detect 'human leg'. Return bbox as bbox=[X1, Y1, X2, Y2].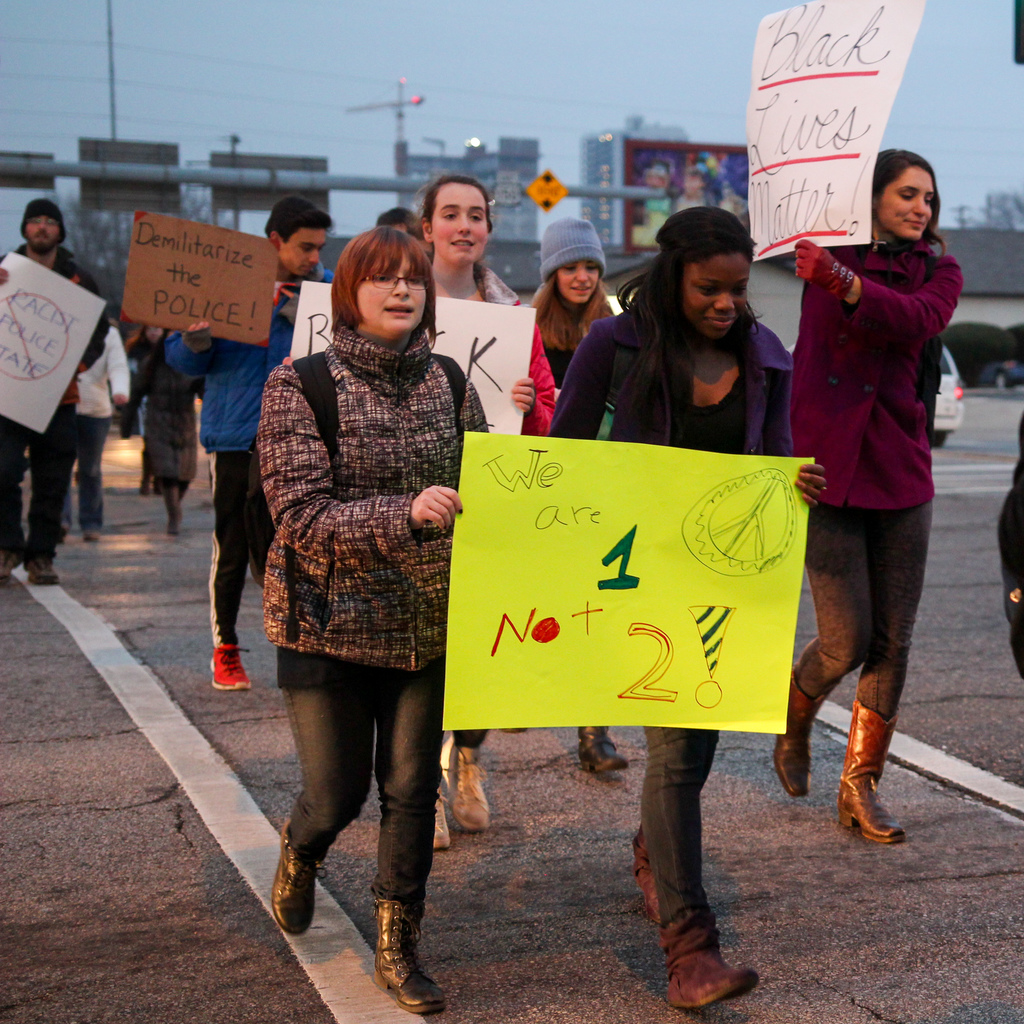
bbox=[375, 665, 450, 1015].
